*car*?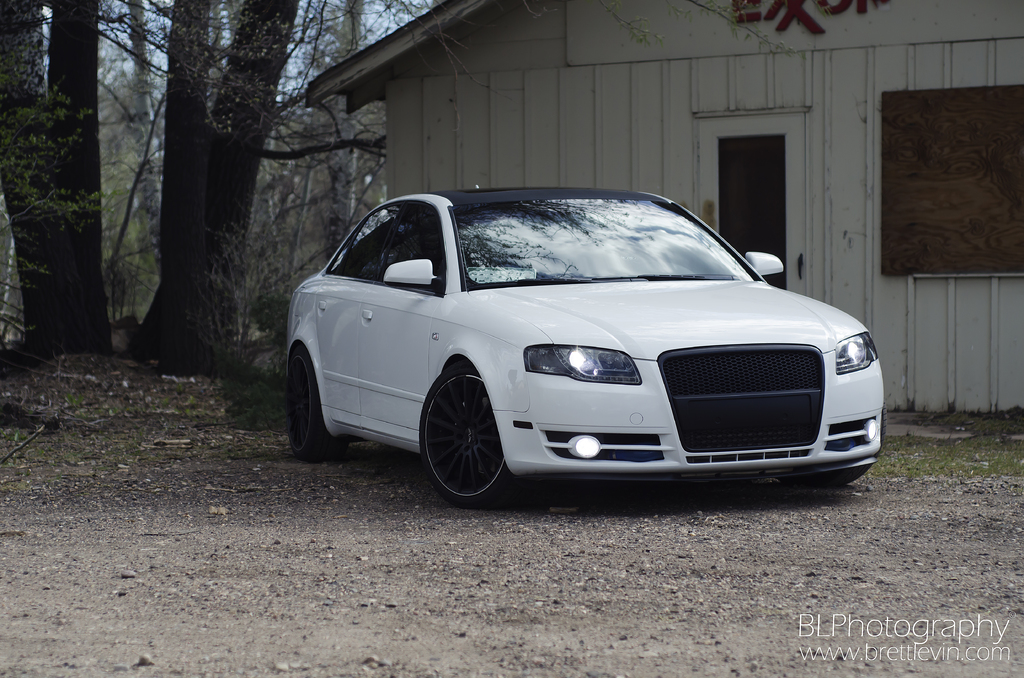
BBox(283, 182, 883, 503)
